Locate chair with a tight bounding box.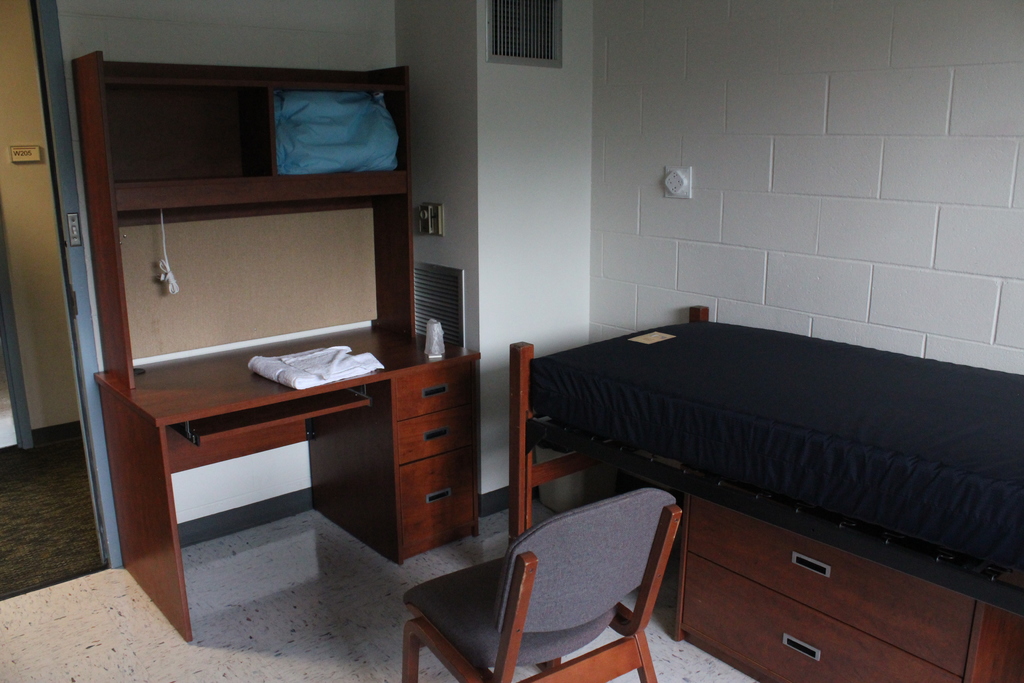
{"x1": 426, "y1": 482, "x2": 716, "y2": 680}.
